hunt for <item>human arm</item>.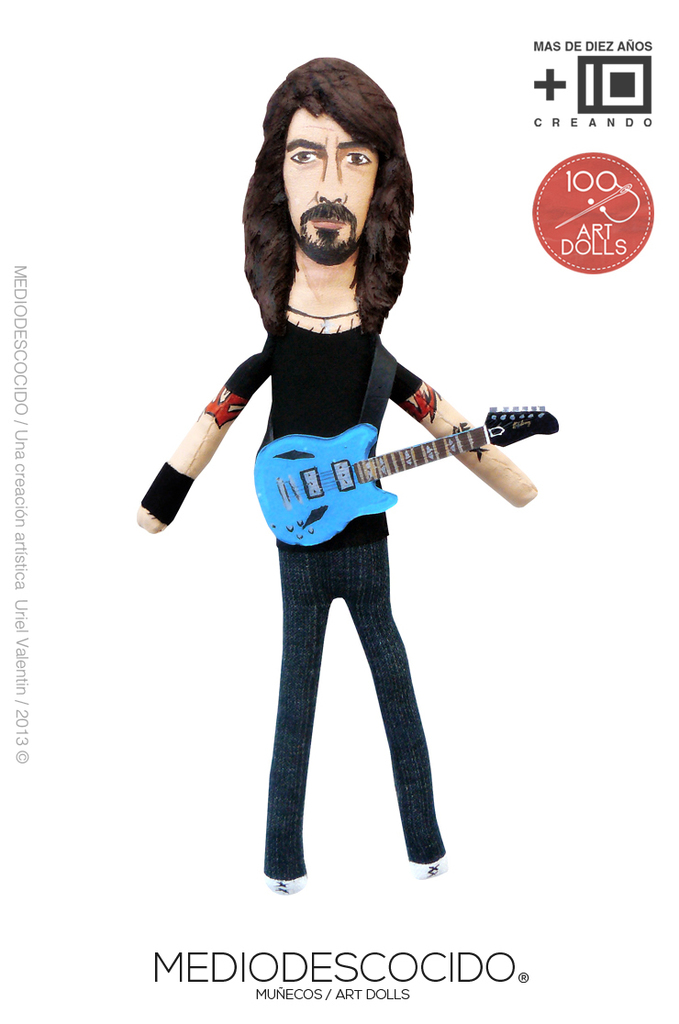
Hunted down at {"x1": 132, "y1": 355, "x2": 253, "y2": 550}.
